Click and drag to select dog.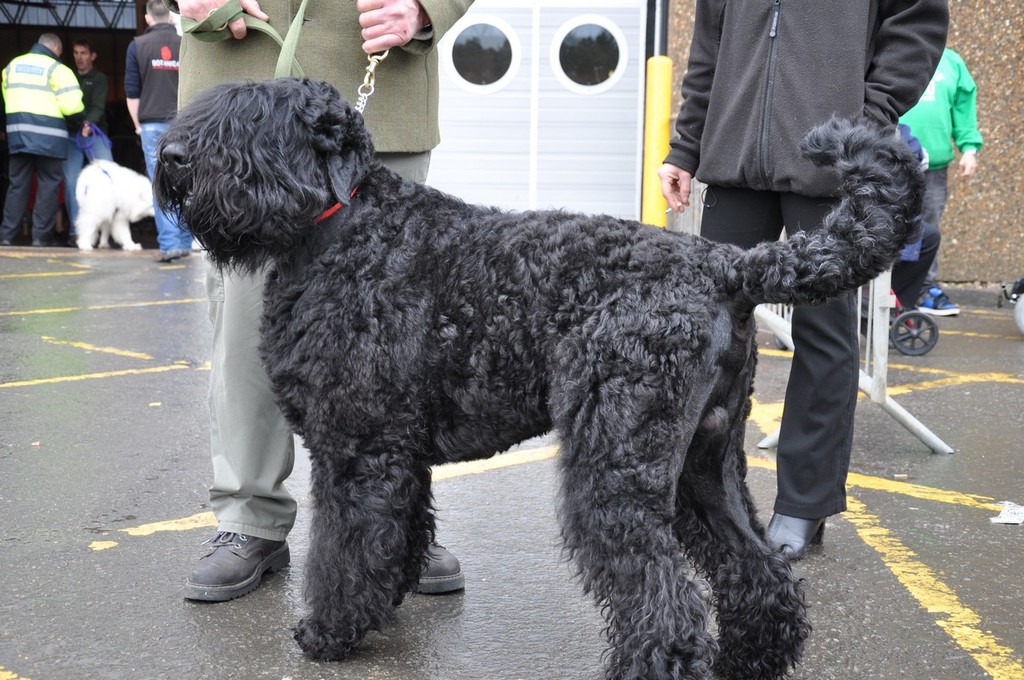
Selection: [left=150, top=79, right=924, bottom=679].
